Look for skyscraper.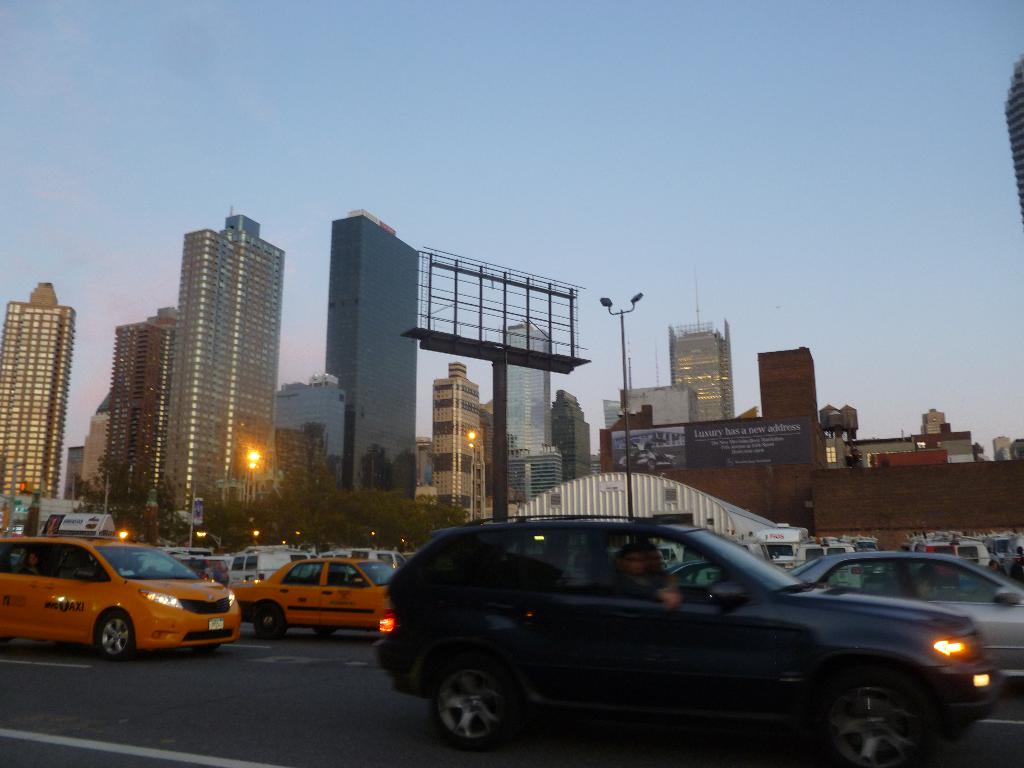
Found: detection(325, 212, 422, 497).
